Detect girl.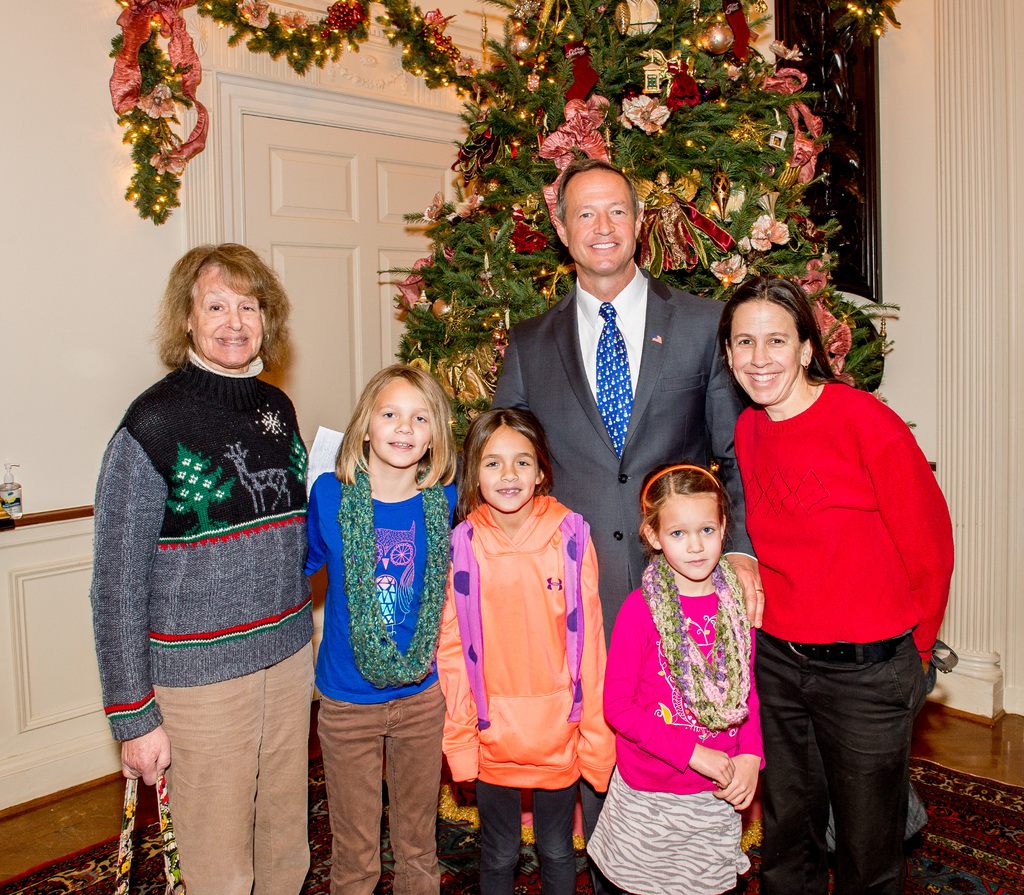
Detected at pyautogui.locateOnScreen(580, 460, 766, 894).
